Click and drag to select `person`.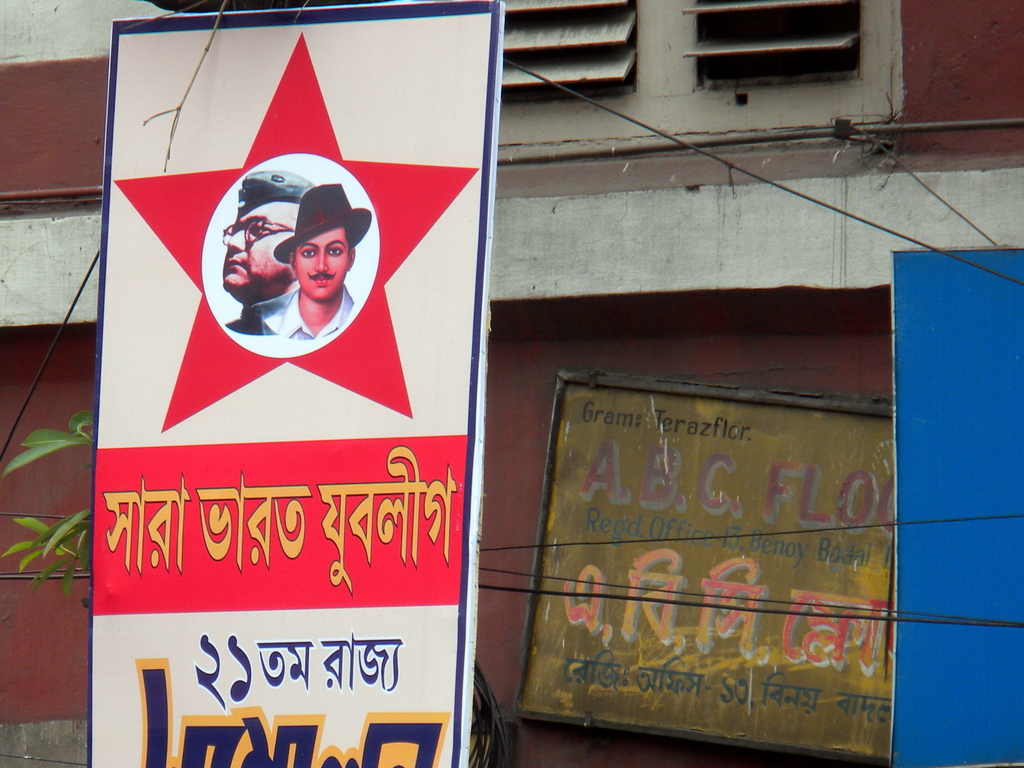
Selection: x1=221, y1=170, x2=312, y2=338.
